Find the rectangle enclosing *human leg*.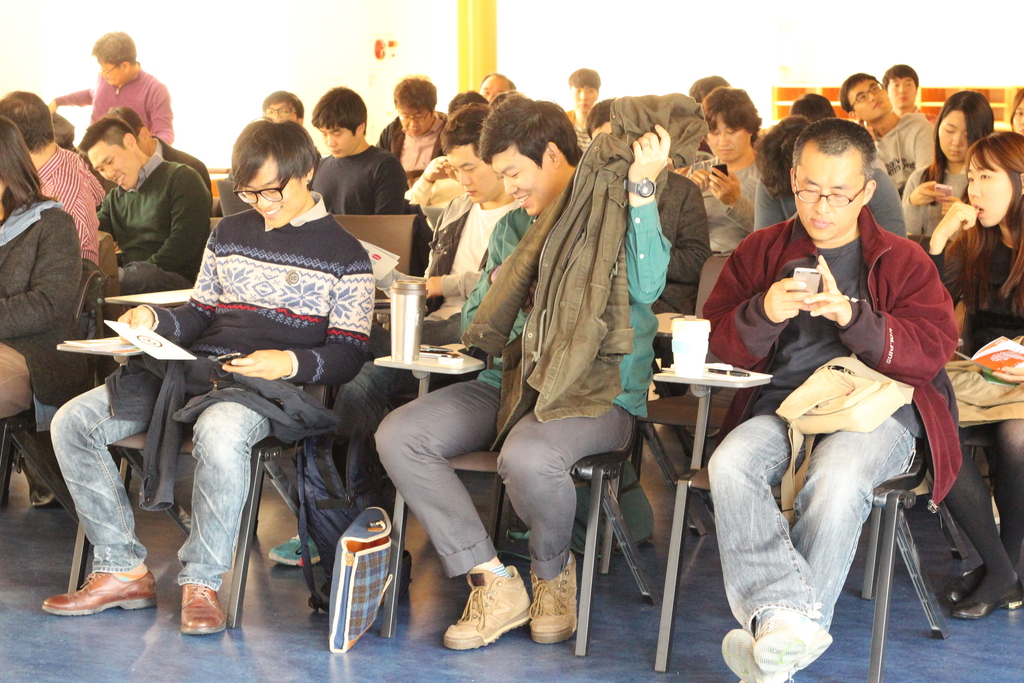
<bbox>951, 418, 1023, 598</bbox>.
